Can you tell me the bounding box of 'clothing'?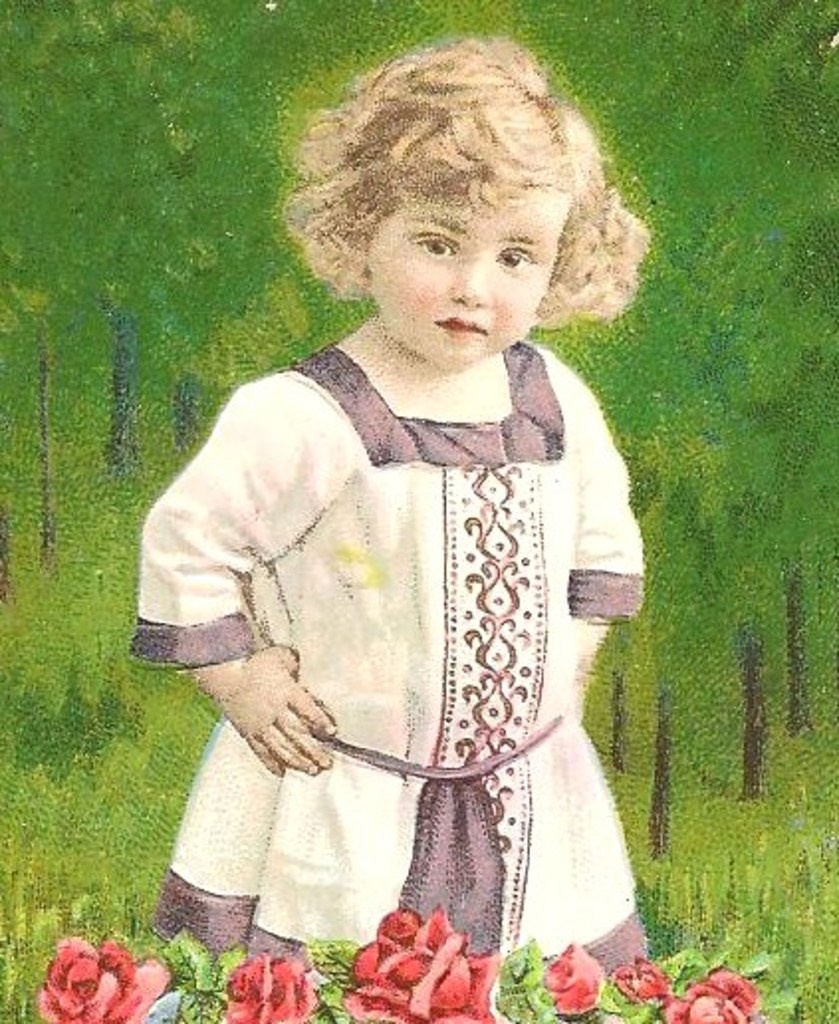
x1=151, y1=292, x2=664, y2=941.
